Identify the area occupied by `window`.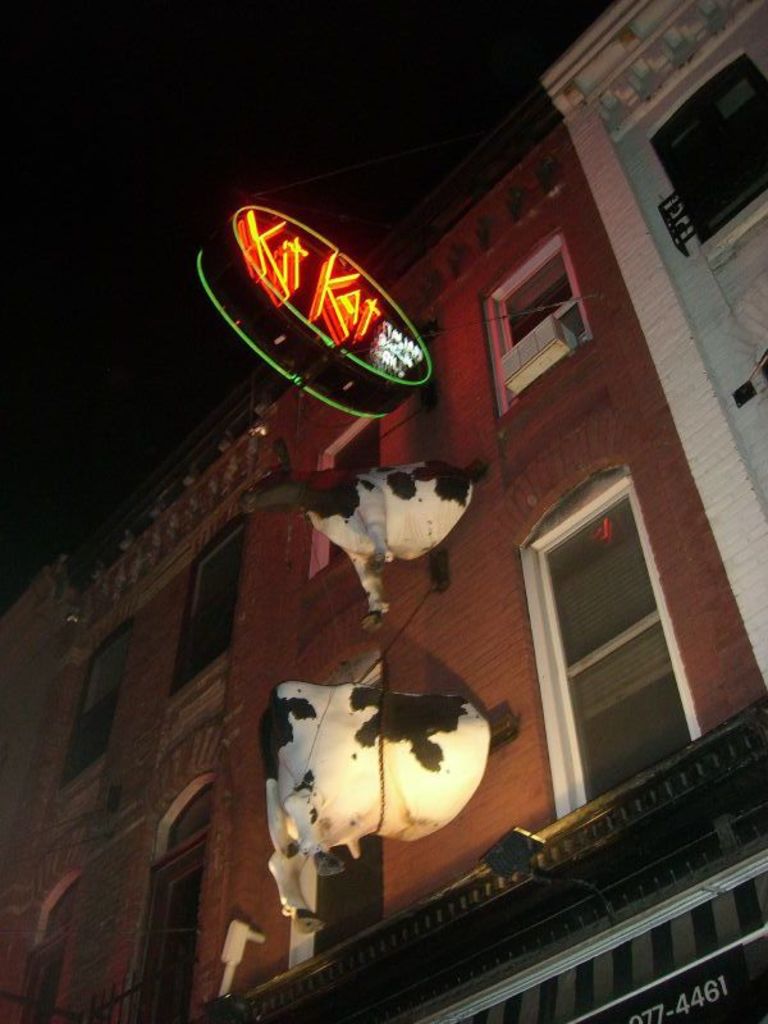
Area: 129/795/216/1023.
